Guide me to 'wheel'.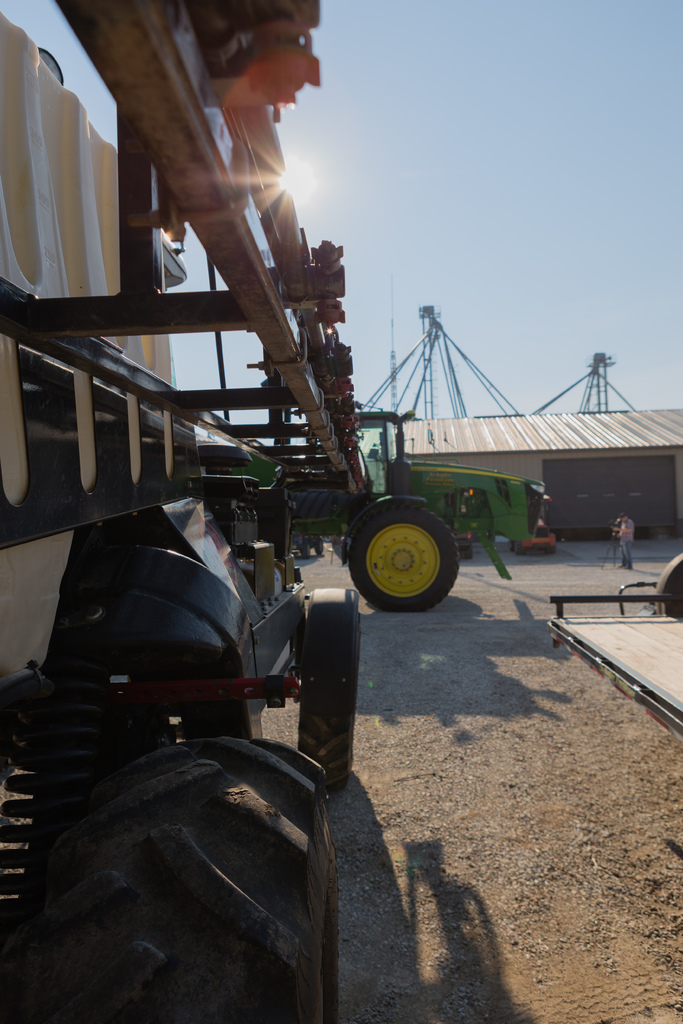
Guidance: 0:728:351:1023.
